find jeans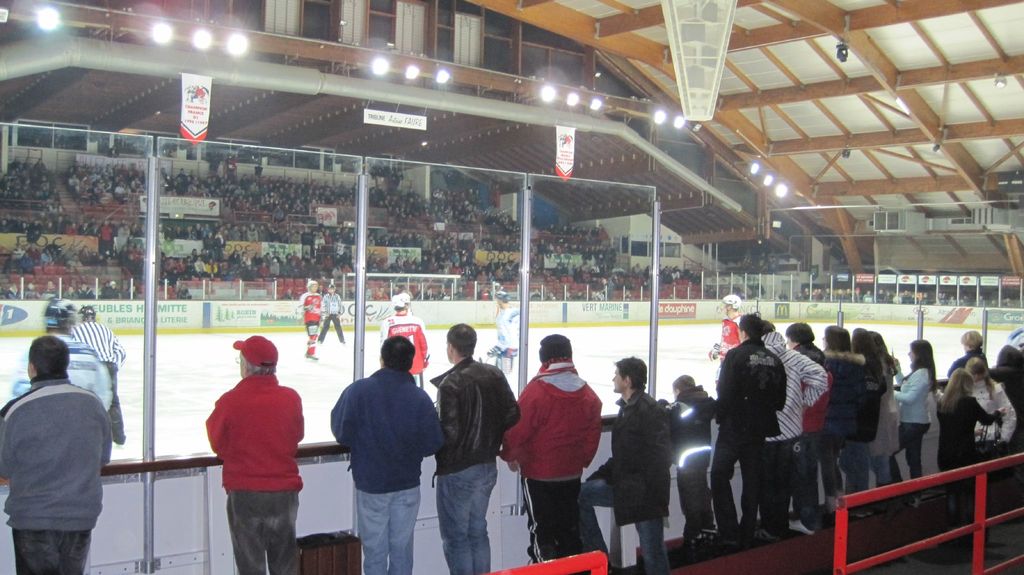
[x1=14, y1=528, x2=93, y2=574]
